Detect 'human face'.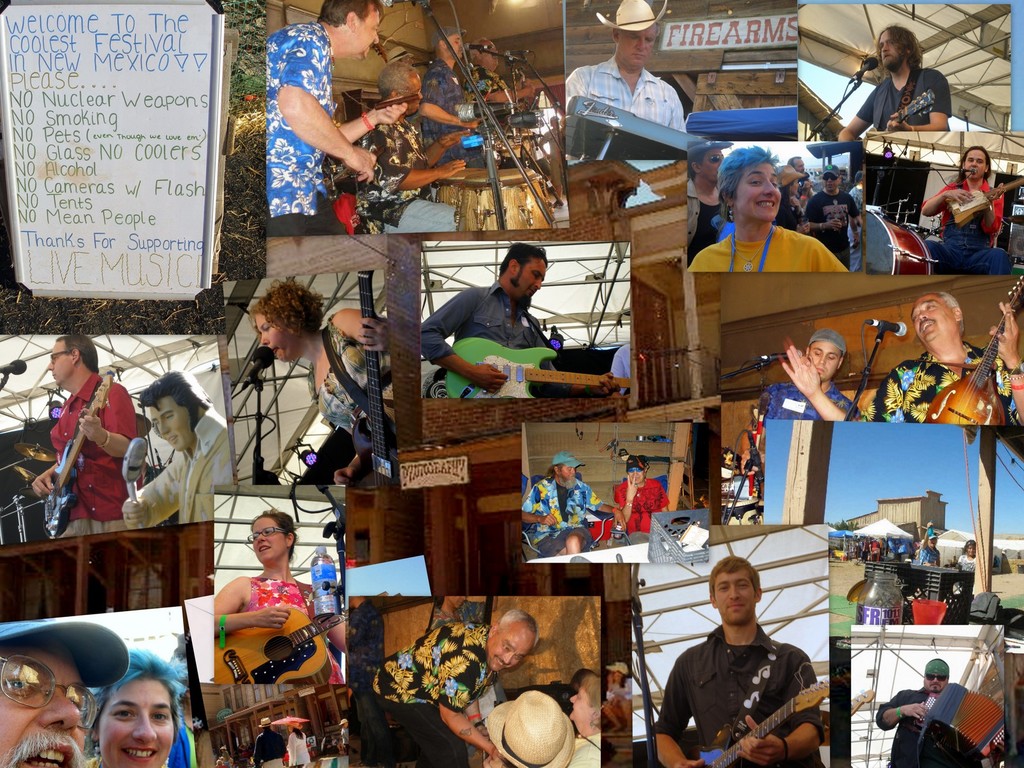
Detected at pyautogui.locateOnScreen(399, 70, 422, 111).
